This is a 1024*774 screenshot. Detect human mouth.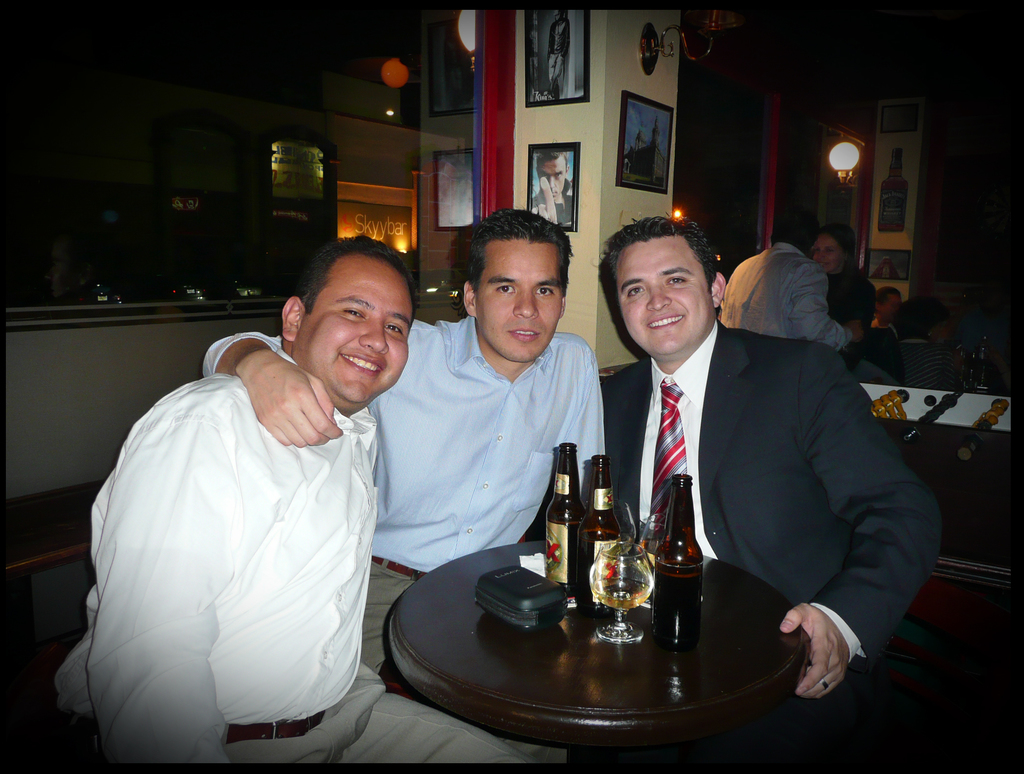
{"left": 334, "top": 349, "right": 392, "bottom": 380}.
